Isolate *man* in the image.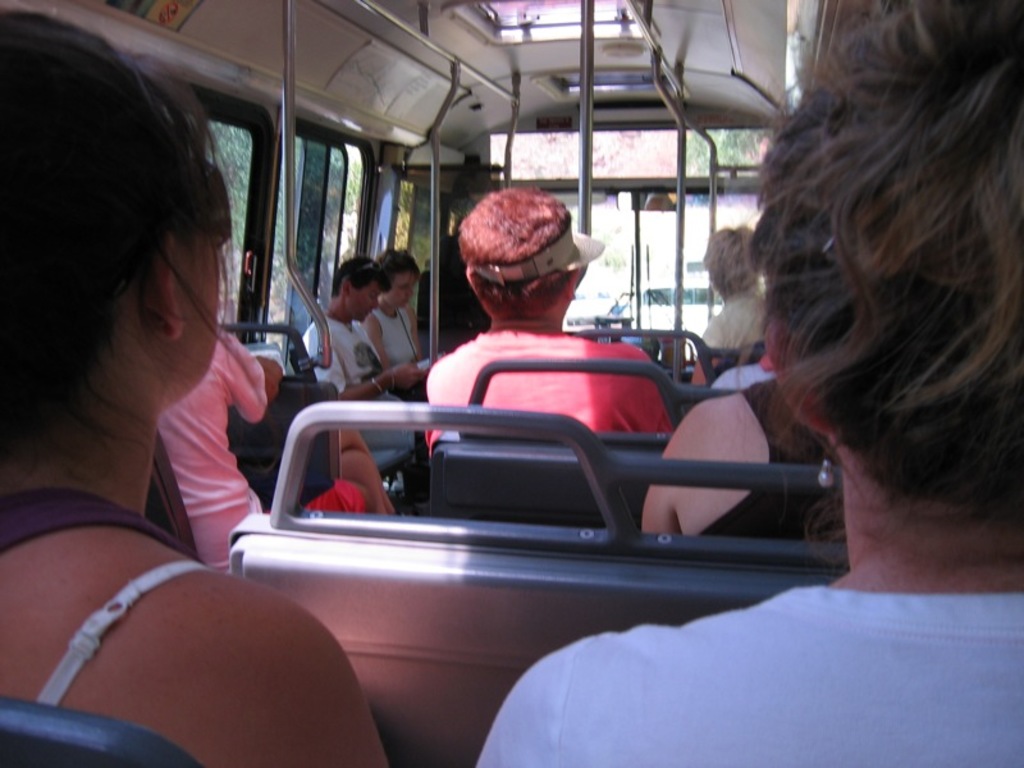
Isolated region: box(425, 182, 677, 445).
